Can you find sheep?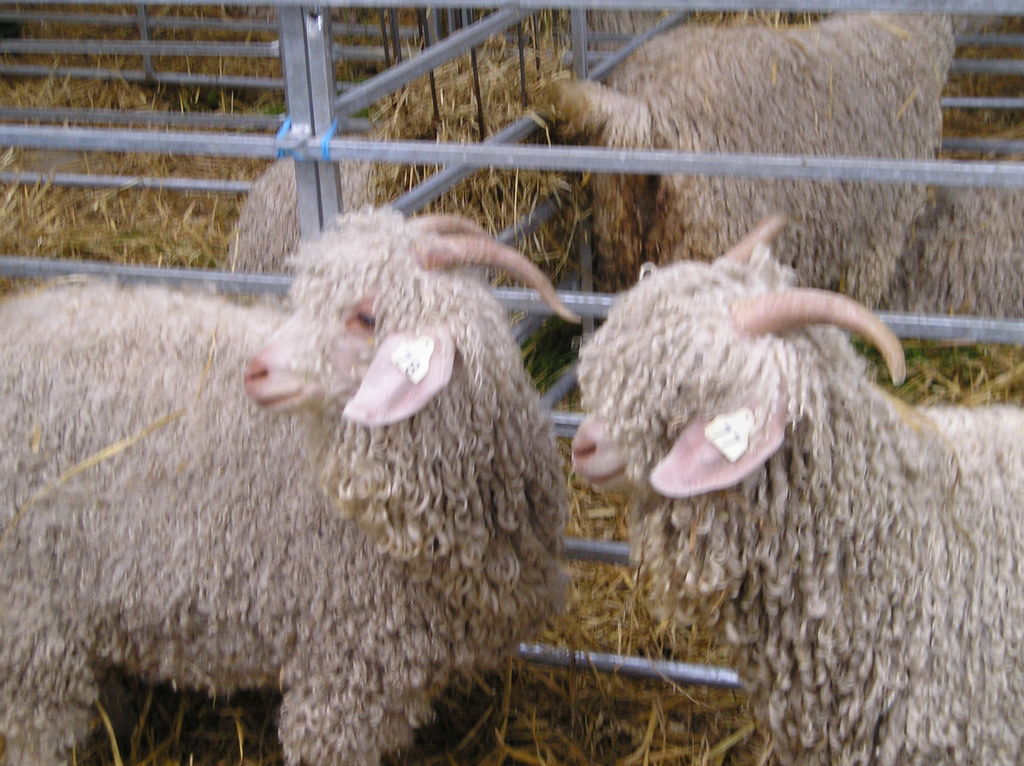
Yes, bounding box: <box>0,203,582,765</box>.
